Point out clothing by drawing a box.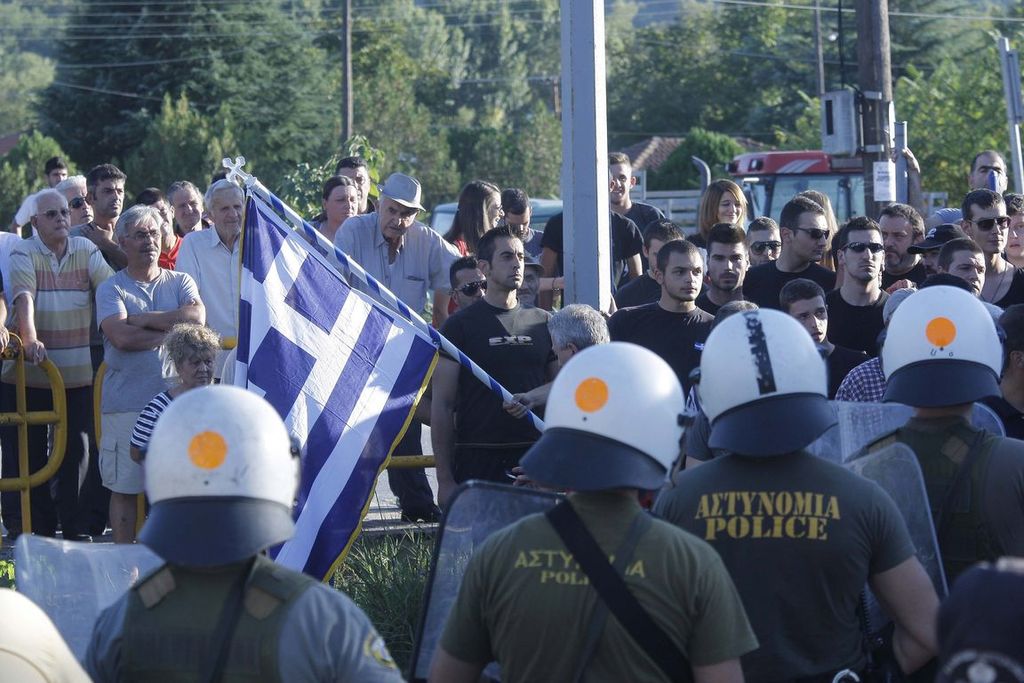
160,232,179,265.
